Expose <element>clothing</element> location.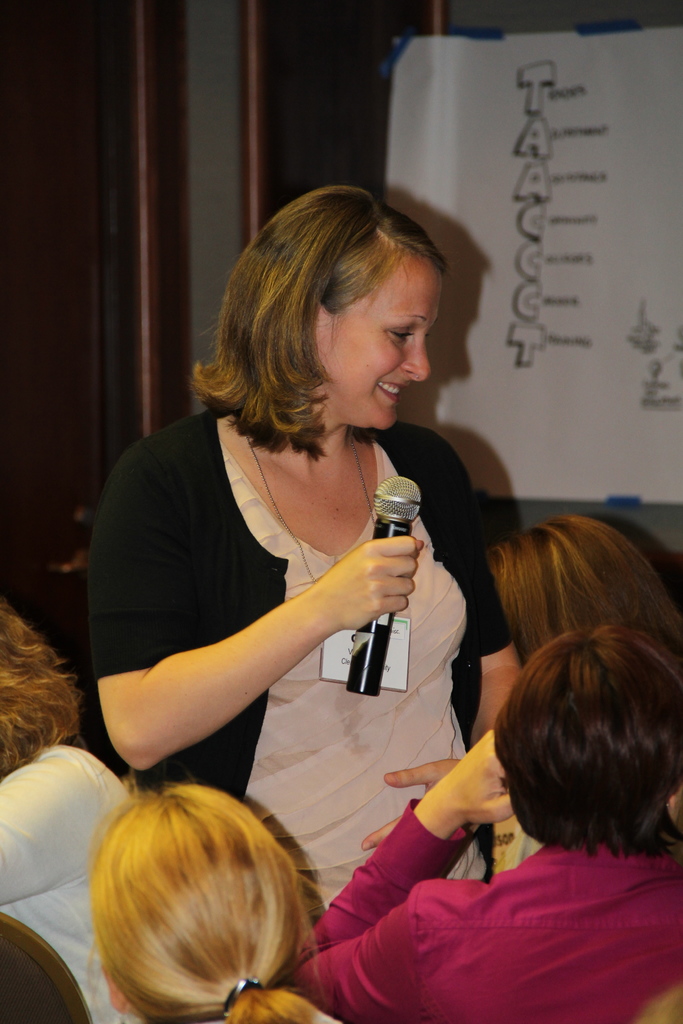
Exposed at 491,822,541,875.
